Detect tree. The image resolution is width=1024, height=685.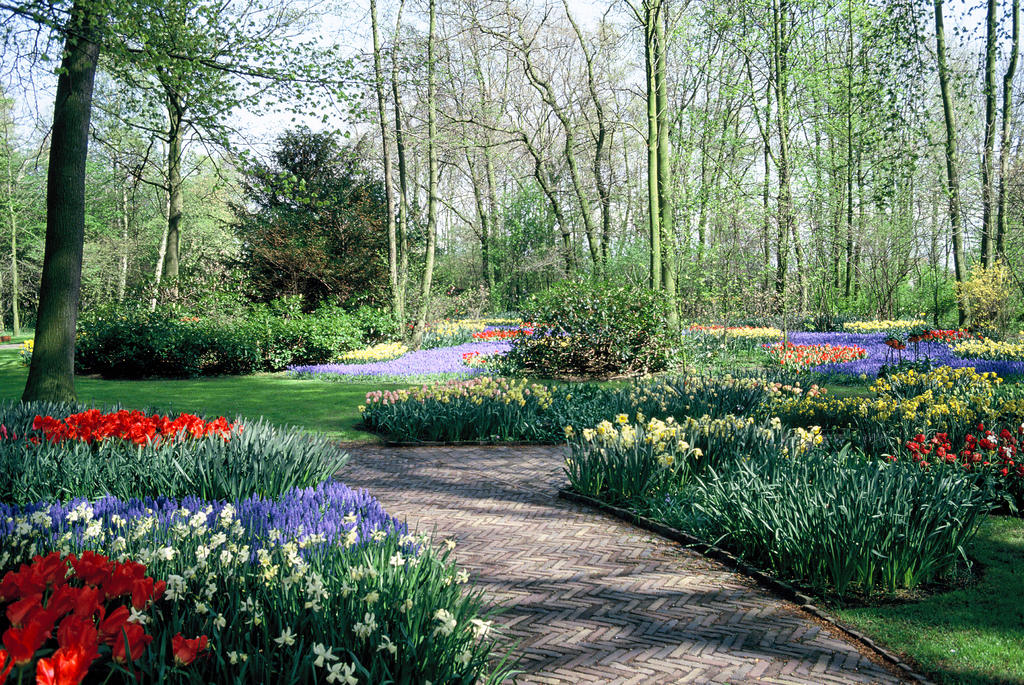
bbox=(0, 0, 376, 148).
